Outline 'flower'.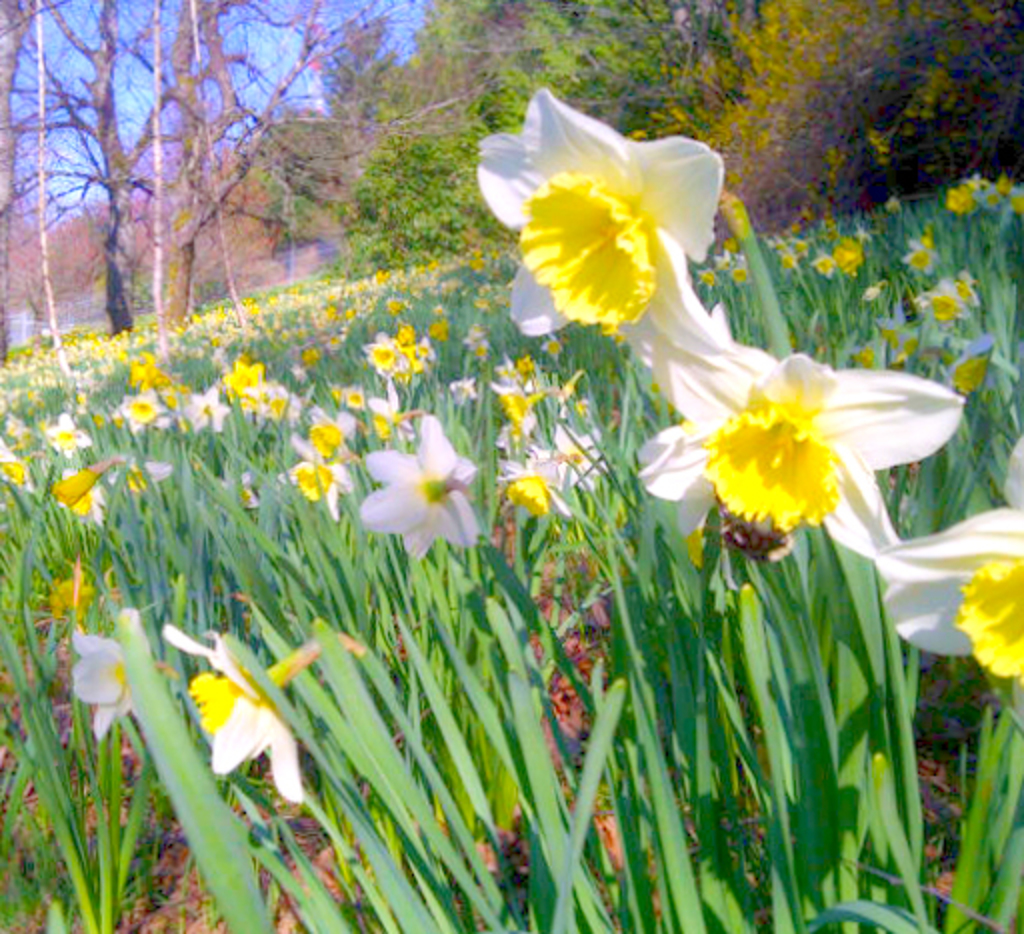
Outline: Rect(72, 622, 134, 746).
